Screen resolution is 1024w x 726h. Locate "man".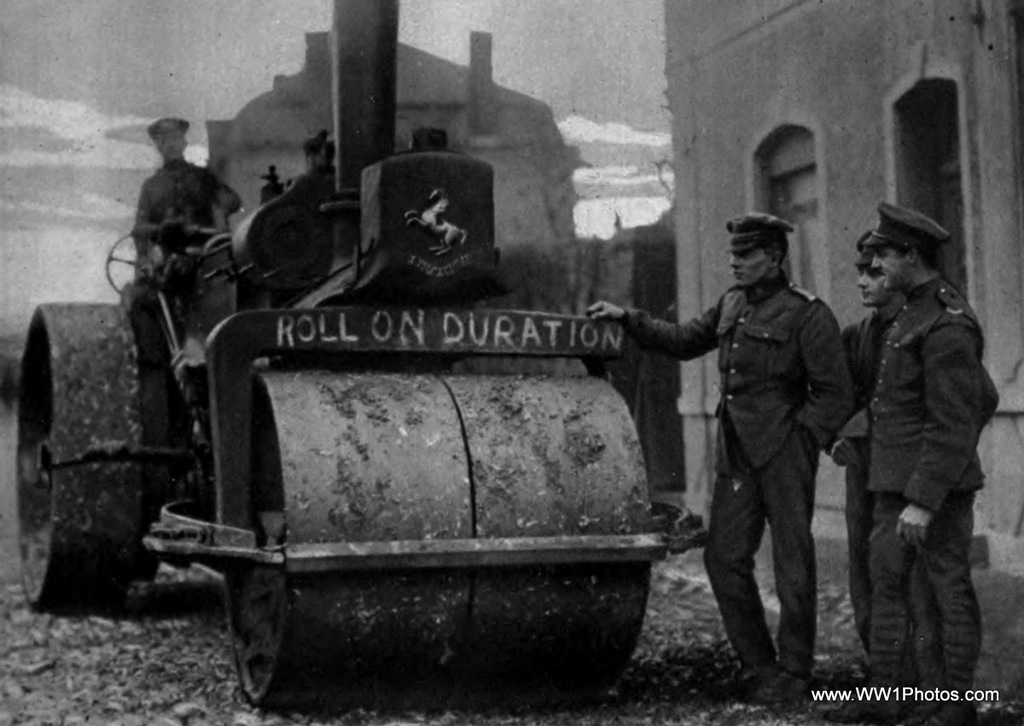
866,197,982,725.
